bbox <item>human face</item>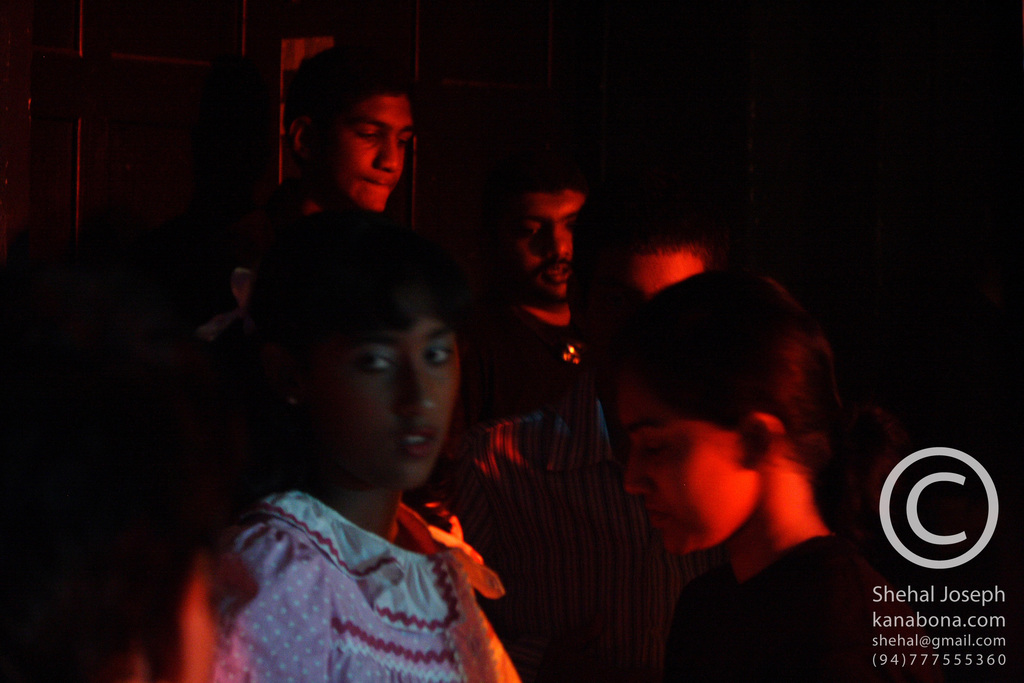
305 313 458 483
